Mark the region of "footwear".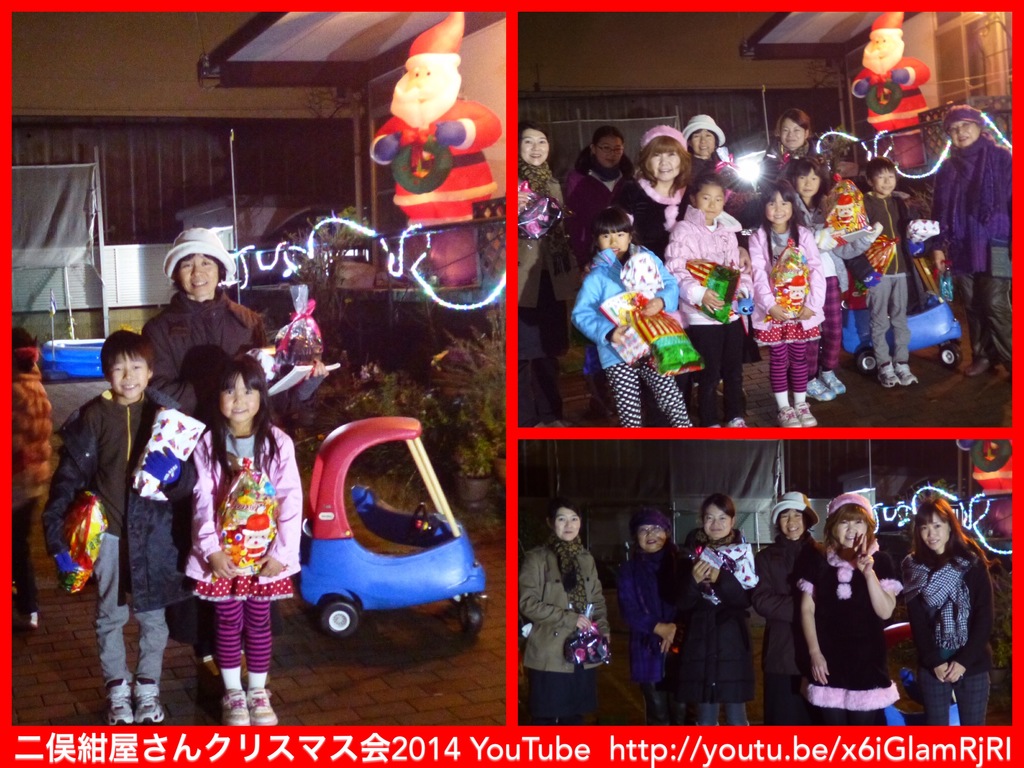
Region: left=20, top=611, right=40, bottom=631.
